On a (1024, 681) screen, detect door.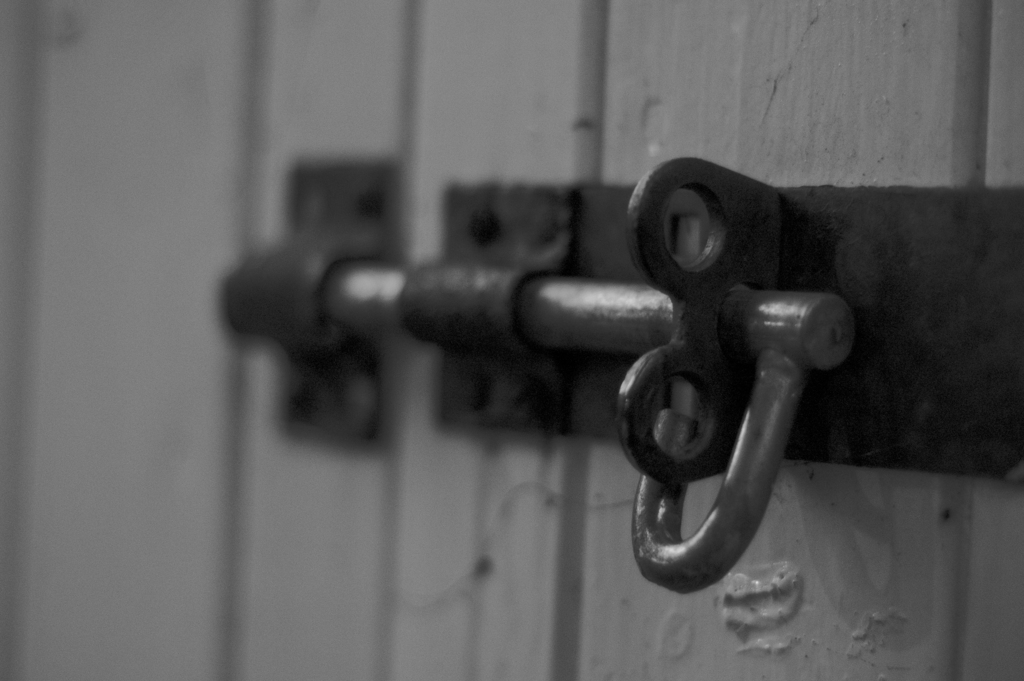
0 0 1023 680.
